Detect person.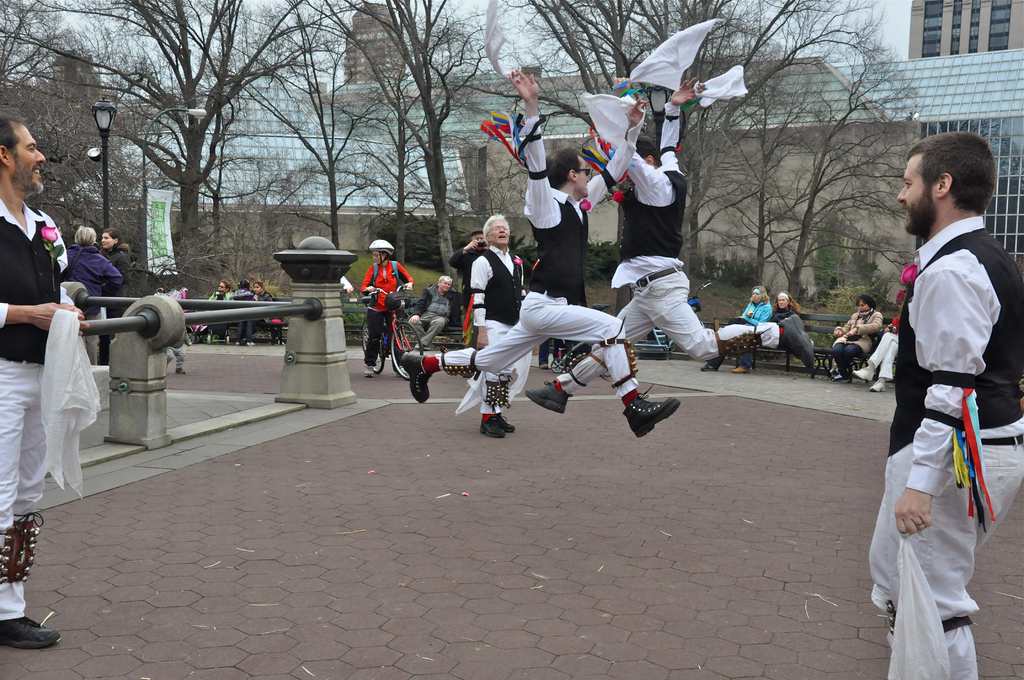
Detected at (850, 294, 902, 395).
